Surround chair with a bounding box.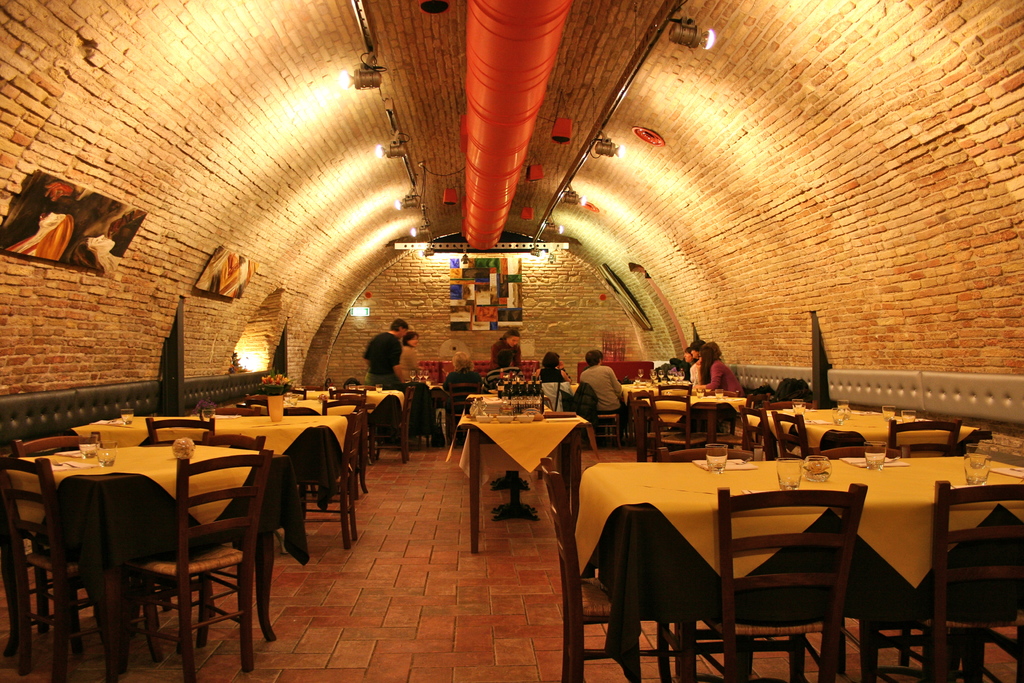
x1=640 y1=437 x2=764 y2=682.
